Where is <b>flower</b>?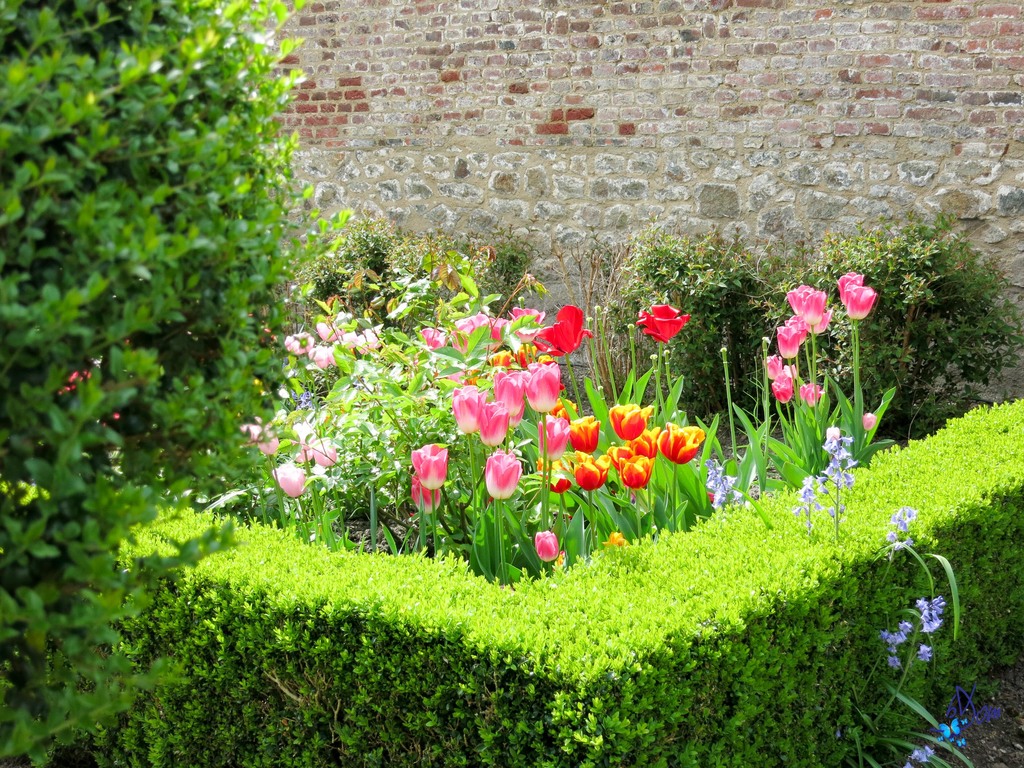
crop(483, 447, 525, 503).
